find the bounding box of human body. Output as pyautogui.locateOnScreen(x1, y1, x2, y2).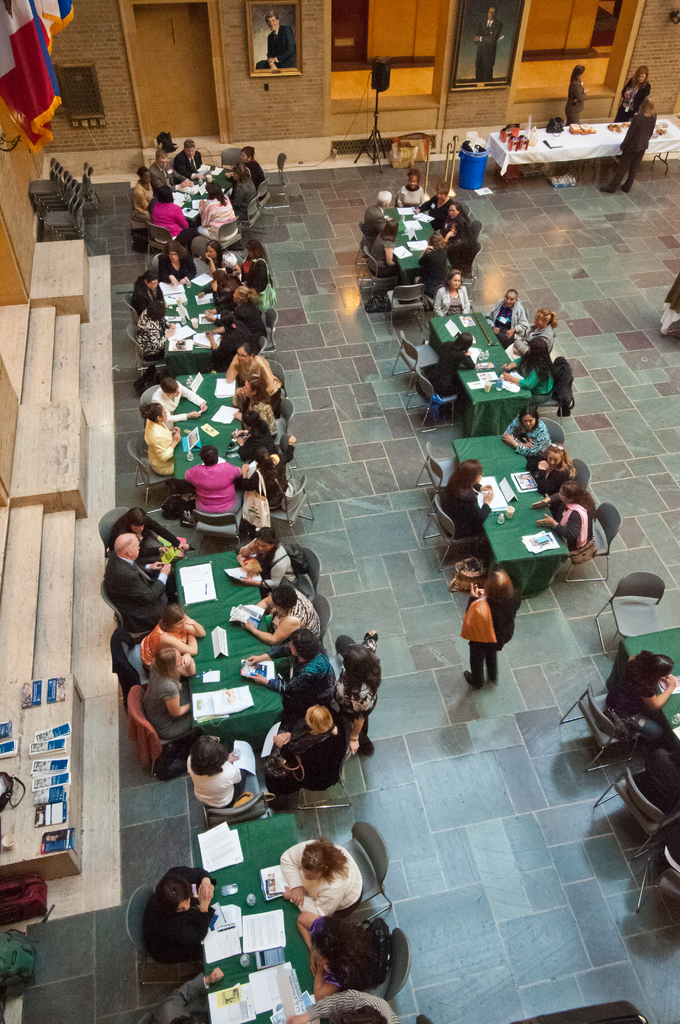
pyautogui.locateOnScreen(433, 458, 493, 552).
